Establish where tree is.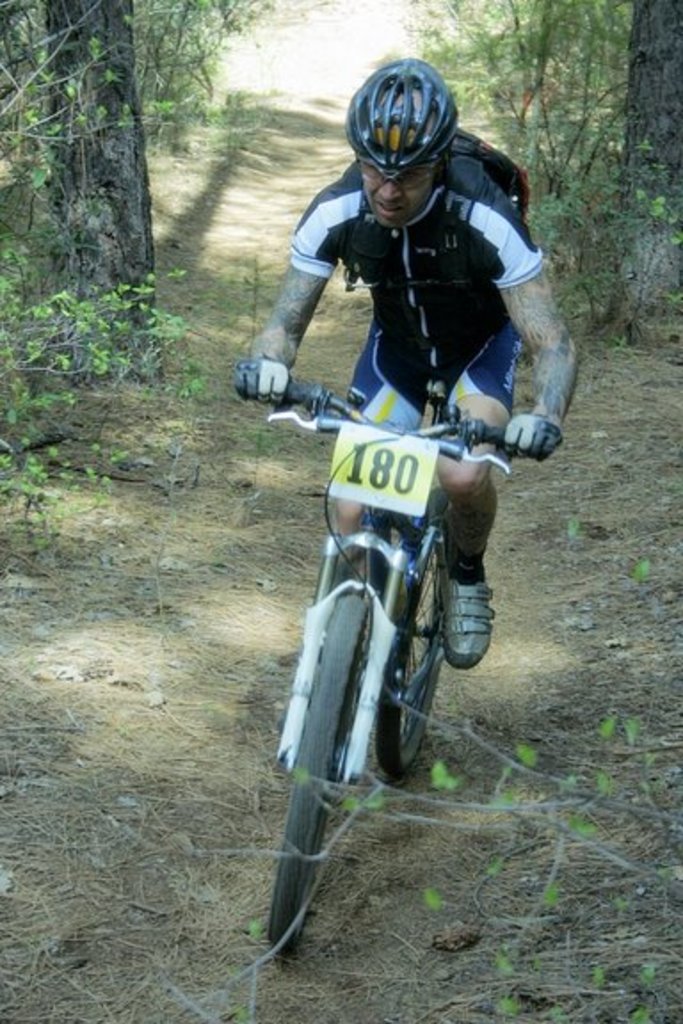
Established at Rect(0, 0, 169, 316).
